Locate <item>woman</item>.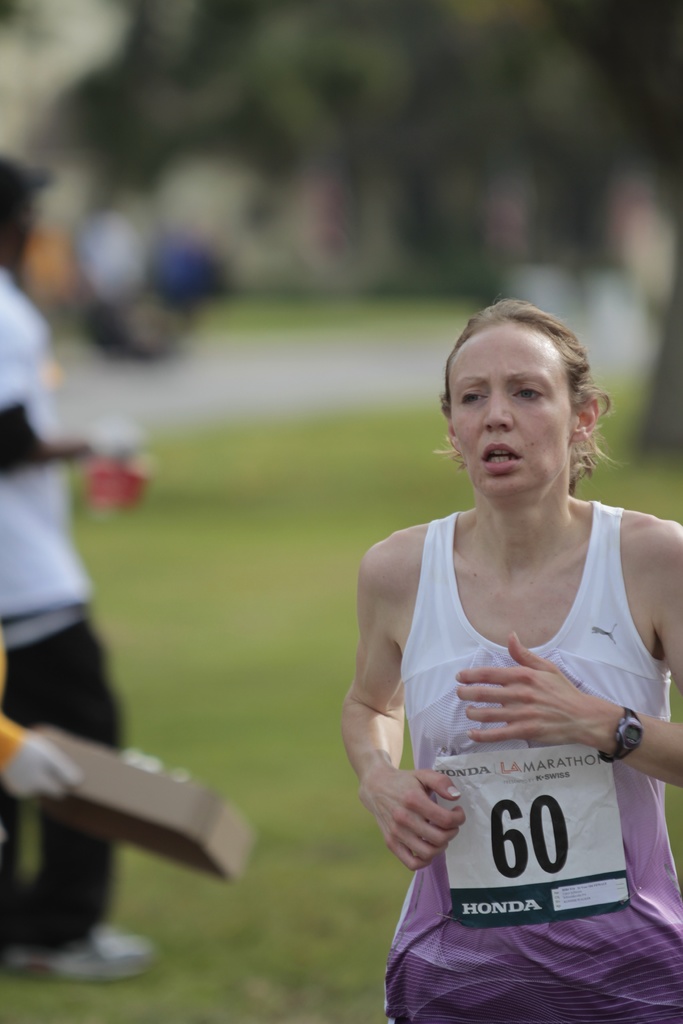
Bounding box: rect(329, 291, 674, 995).
